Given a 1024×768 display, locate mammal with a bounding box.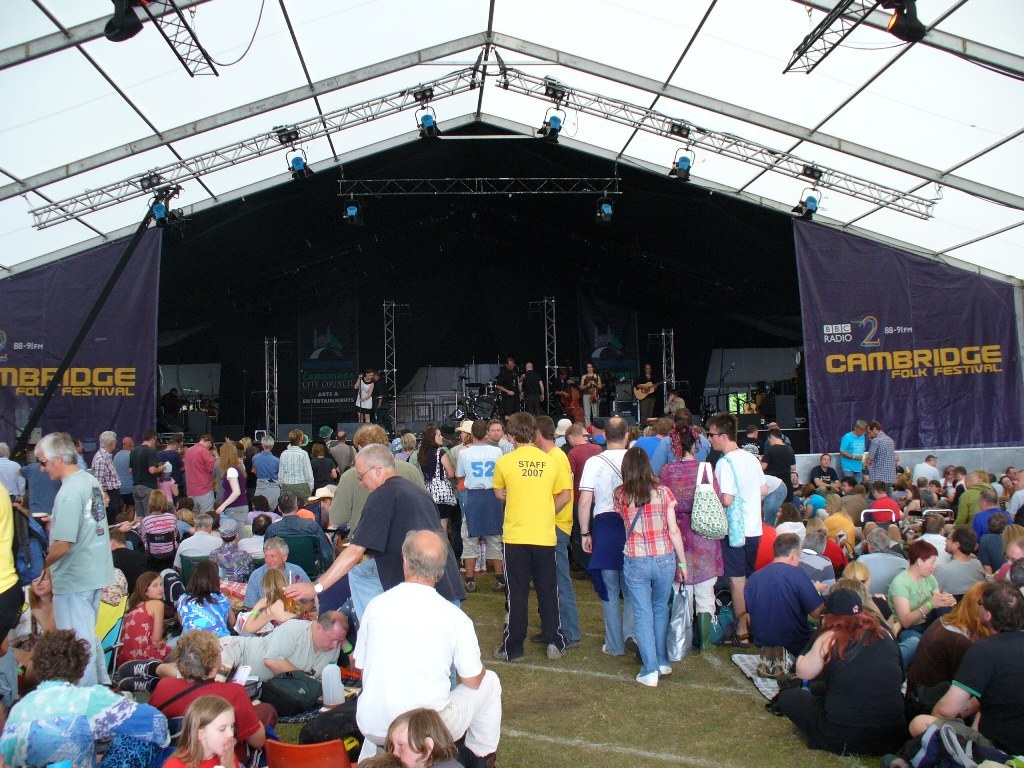
Located: x1=581 y1=360 x2=608 y2=419.
